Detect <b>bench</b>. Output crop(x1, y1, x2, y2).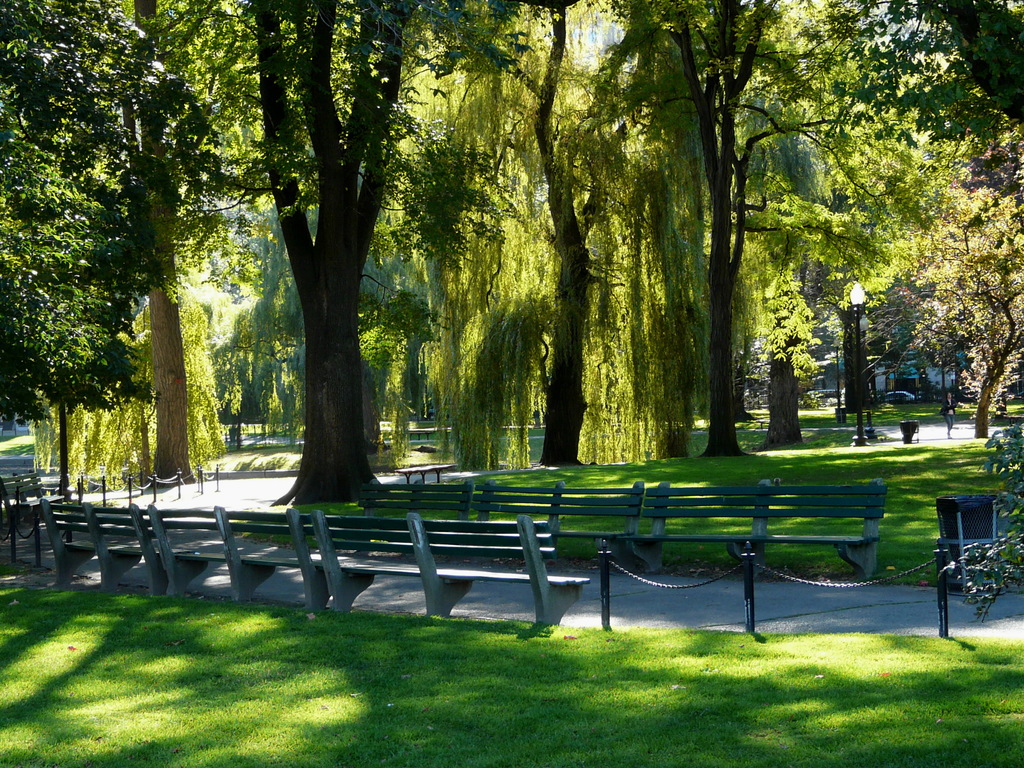
crop(367, 481, 477, 528).
